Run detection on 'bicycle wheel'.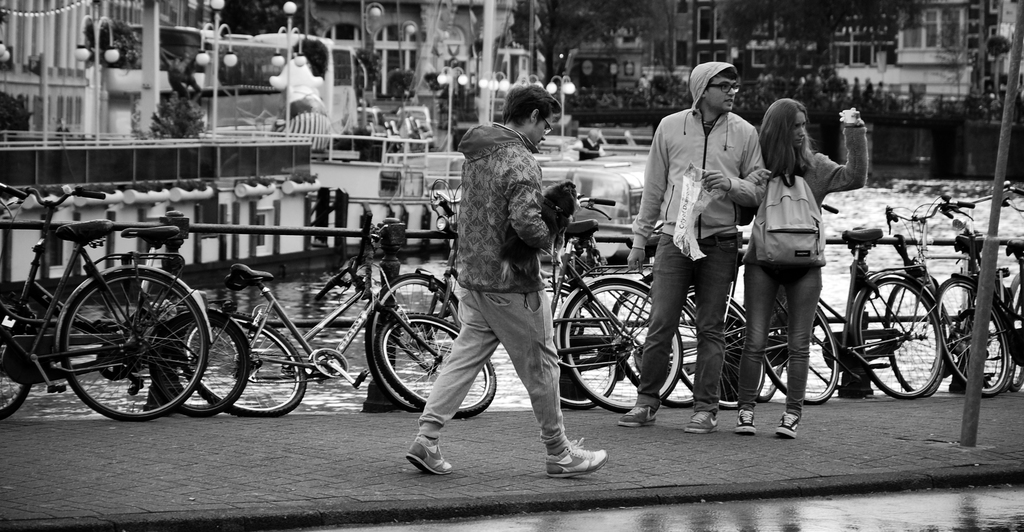
Result: [left=934, top=273, right=1005, bottom=394].
